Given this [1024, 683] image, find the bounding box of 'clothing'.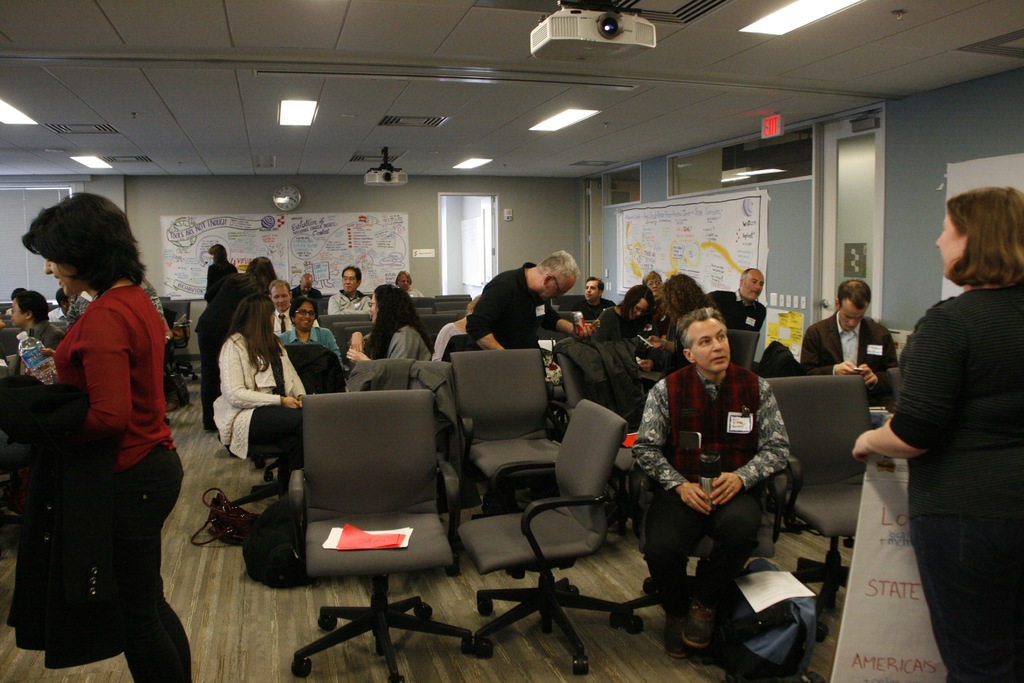
(x1=383, y1=319, x2=435, y2=388).
